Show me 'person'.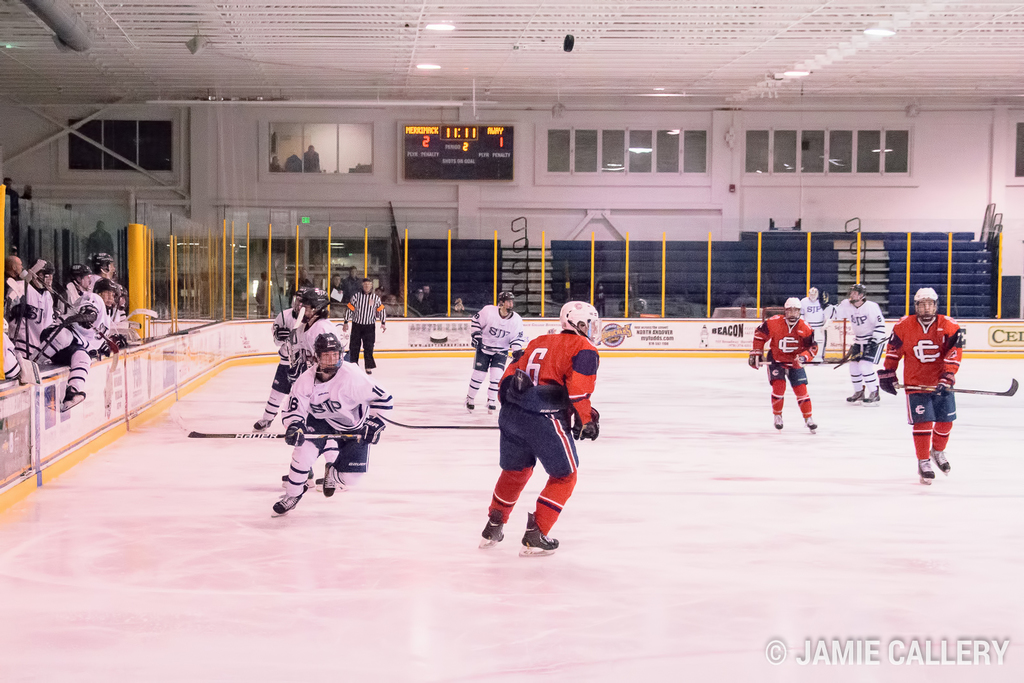
'person' is here: [x1=340, y1=277, x2=388, y2=376].
